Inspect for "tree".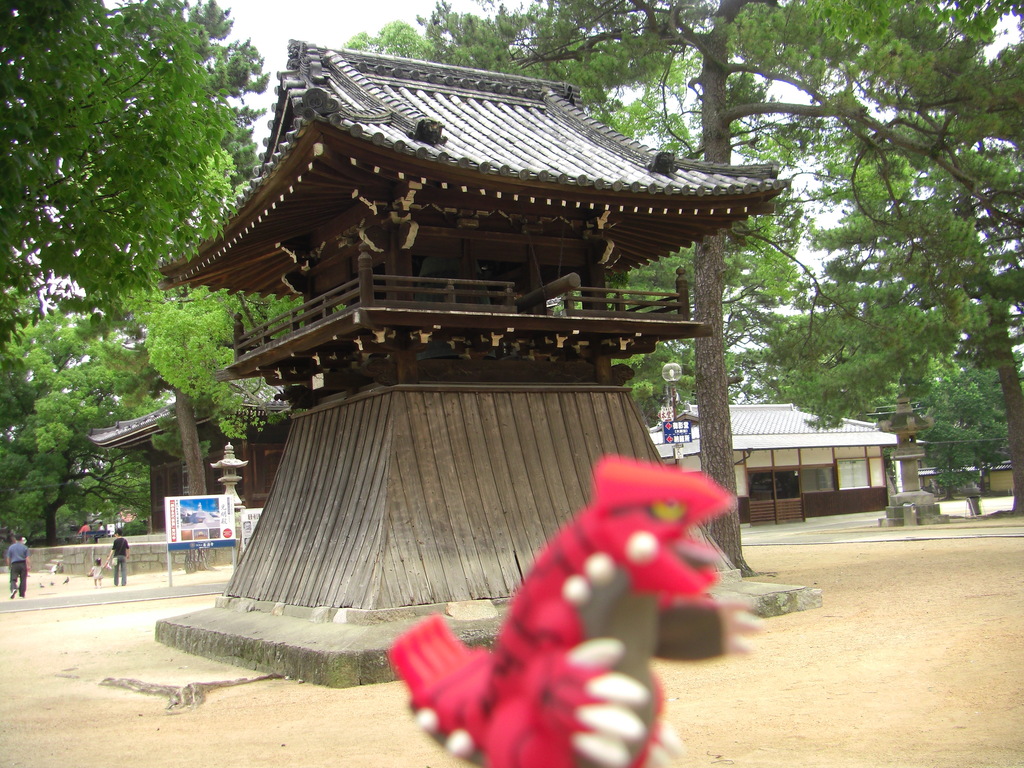
Inspection: [428, 0, 1023, 579].
